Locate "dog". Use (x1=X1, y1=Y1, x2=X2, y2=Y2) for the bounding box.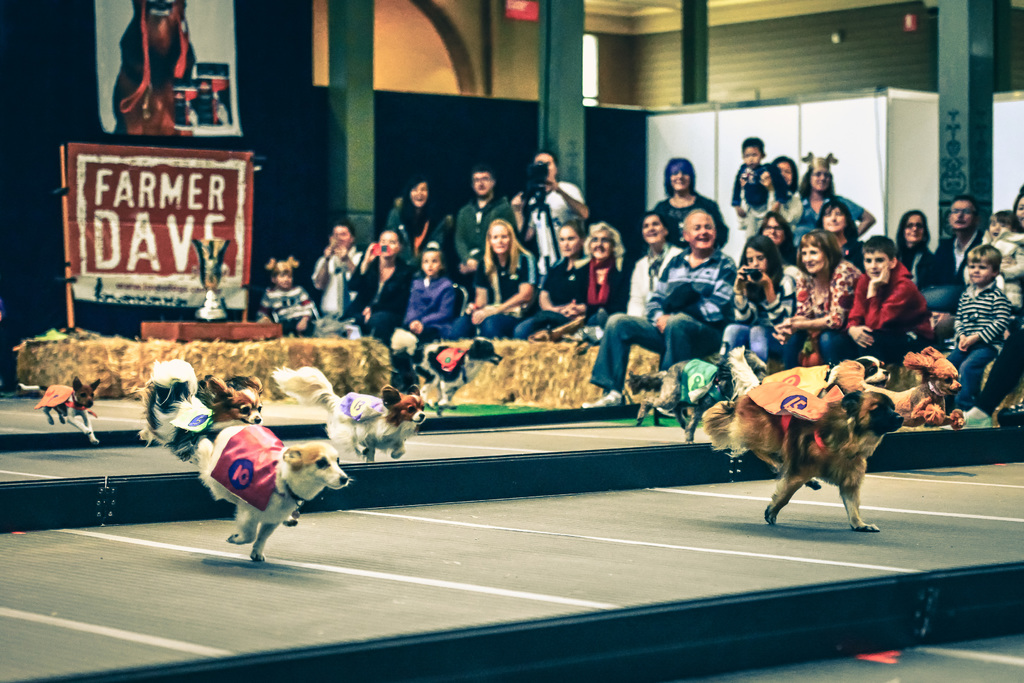
(x1=705, y1=388, x2=908, y2=534).
